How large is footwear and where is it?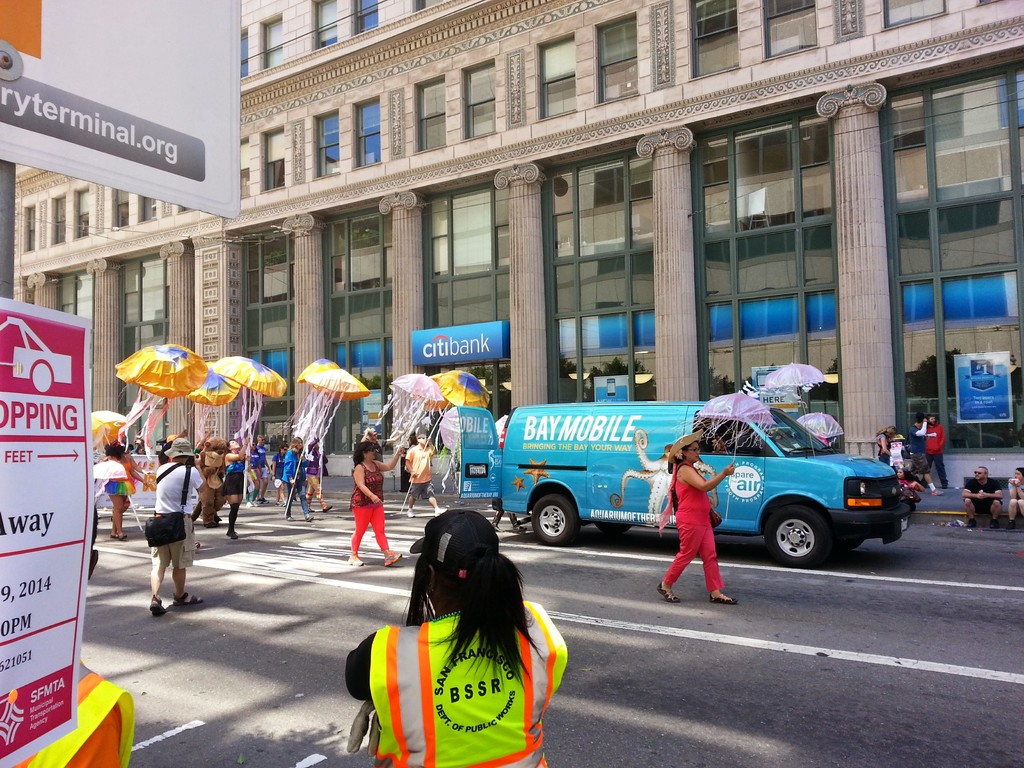
Bounding box: detection(934, 486, 944, 494).
